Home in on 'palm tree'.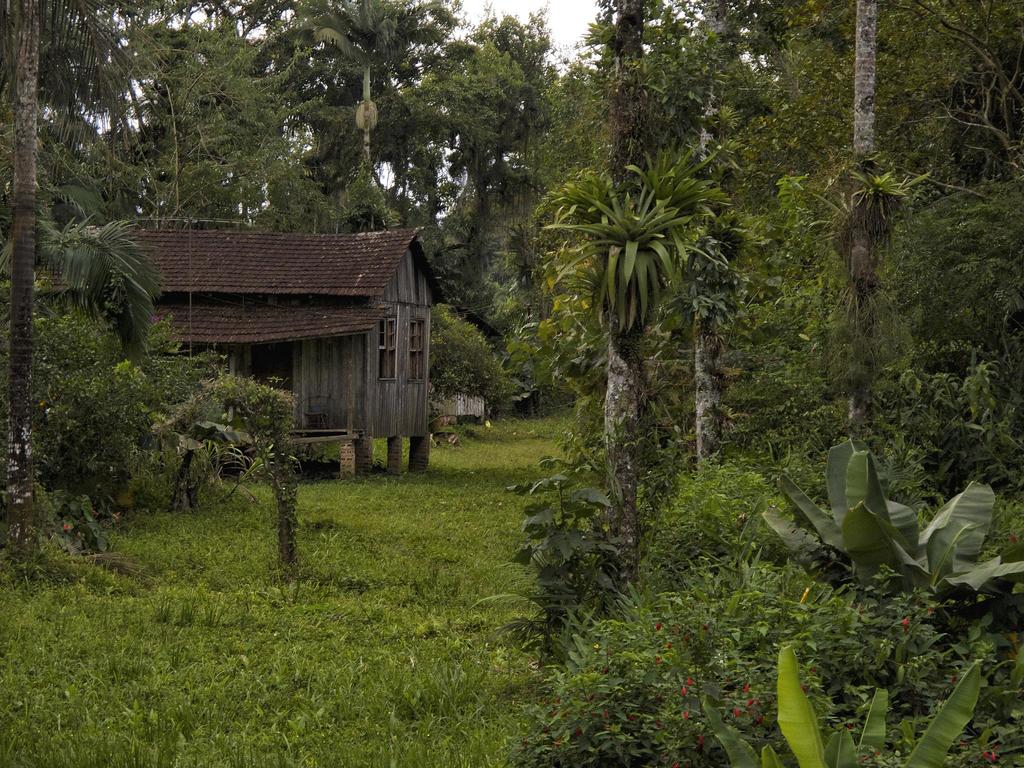
Homed in at Rect(8, 375, 106, 545).
